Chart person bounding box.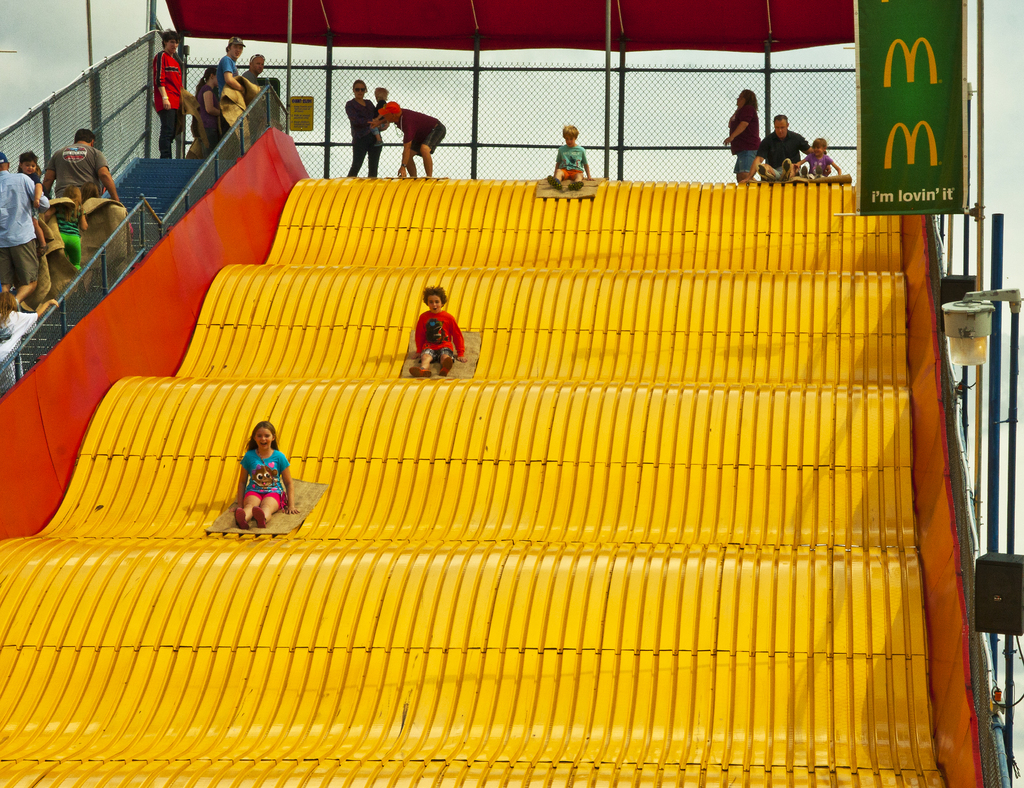
Charted: pyautogui.locateOnScreen(215, 36, 246, 151).
